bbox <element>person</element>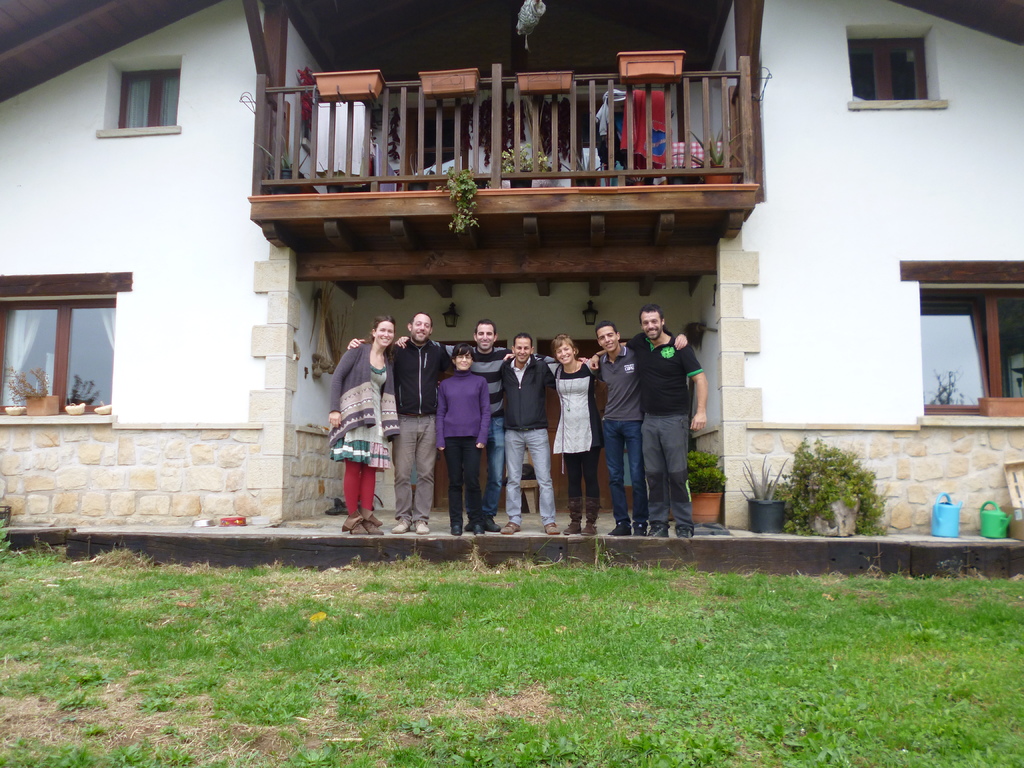
{"x1": 471, "y1": 323, "x2": 513, "y2": 462}
